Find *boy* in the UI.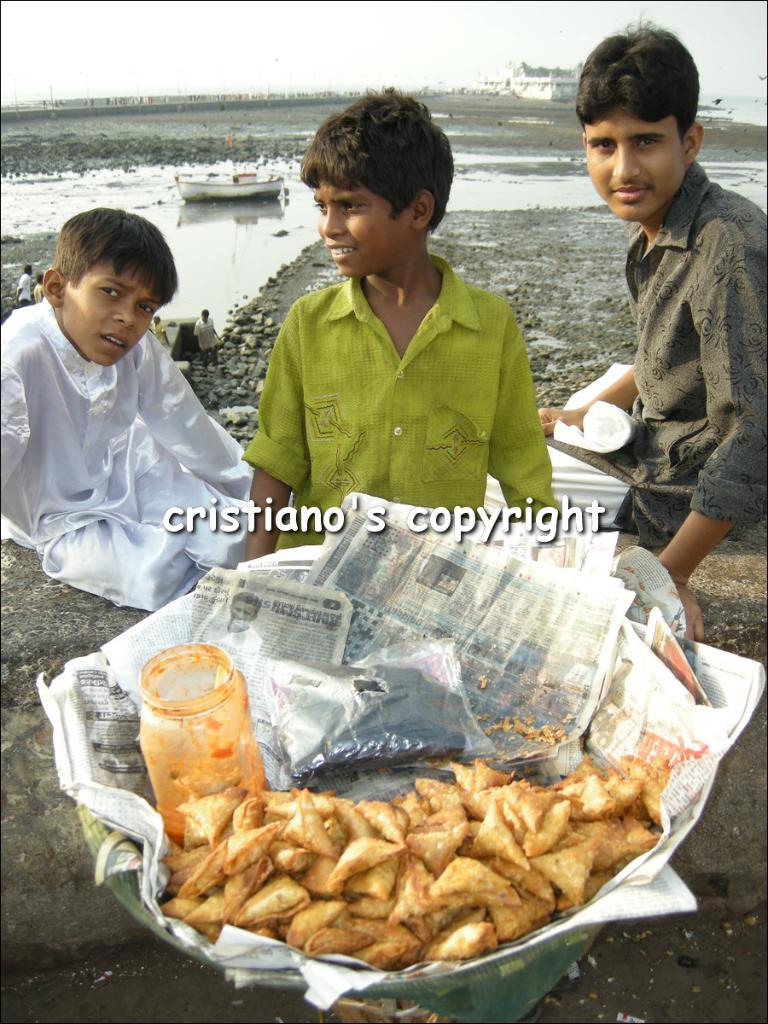
UI element at 0 208 253 623.
